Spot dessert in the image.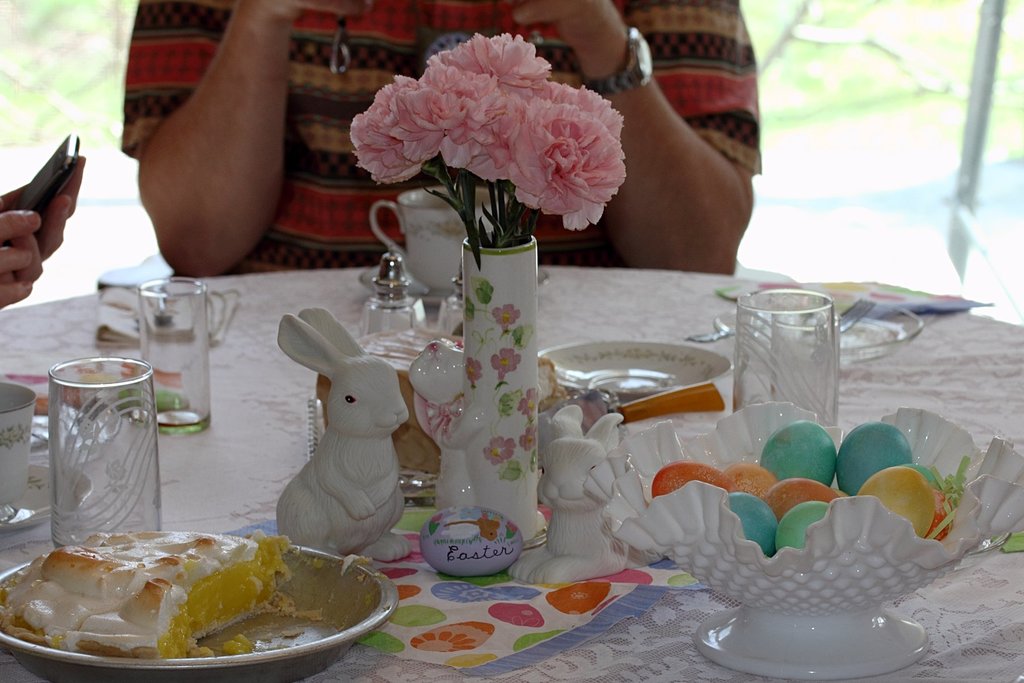
dessert found at [left=0, top=531, right=297, bottom=661].
